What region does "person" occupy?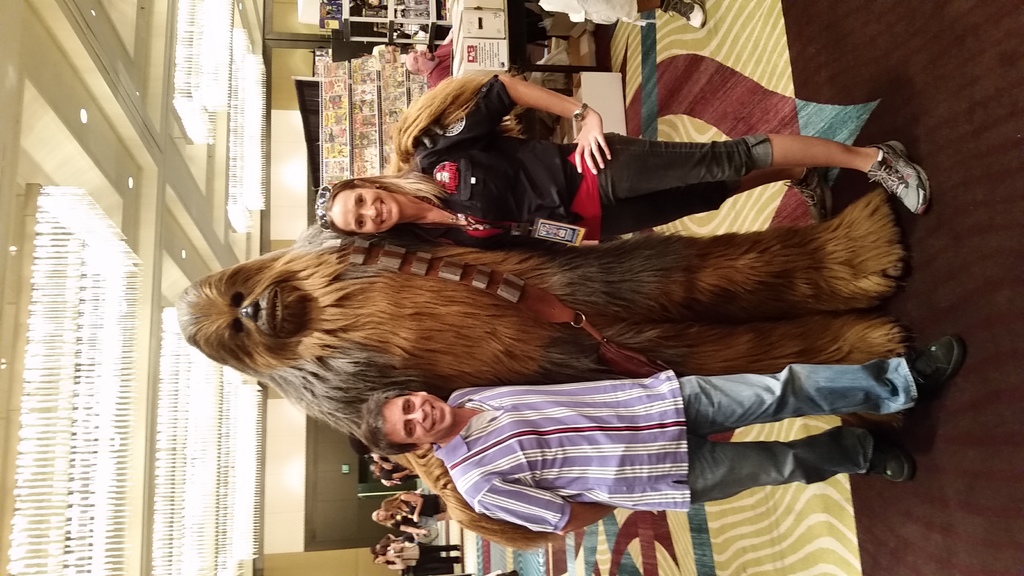
<region>358, 338, 964, 539</region>.
